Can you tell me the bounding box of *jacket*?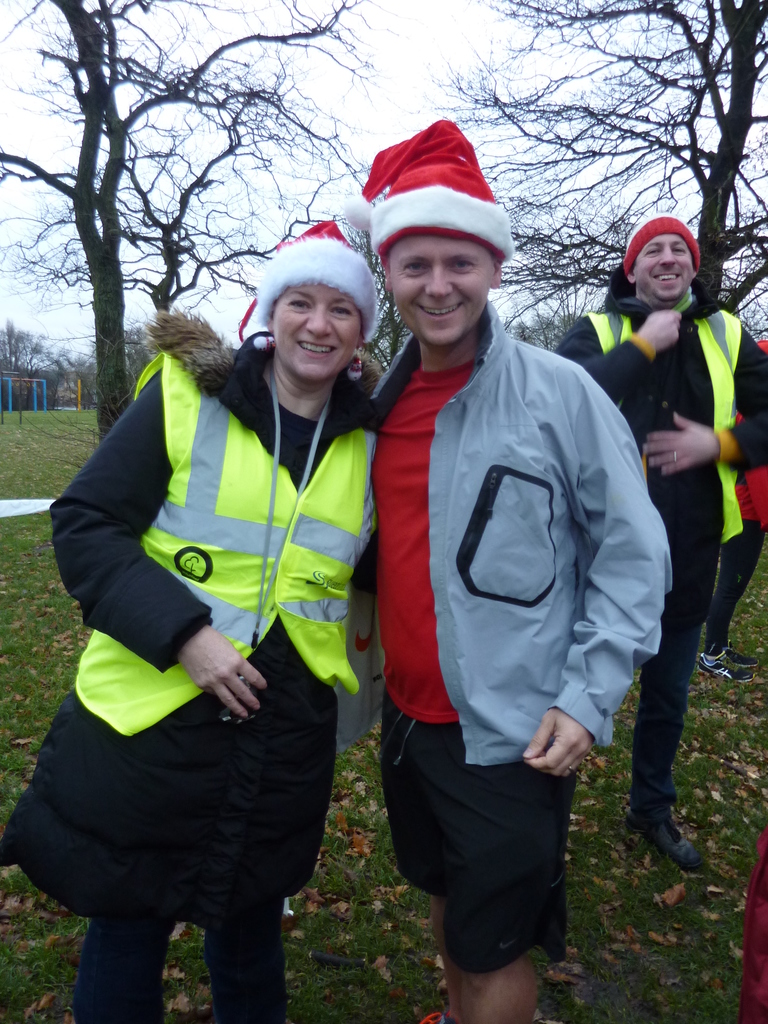
left=71, top=348, right=379, bottom=738.
